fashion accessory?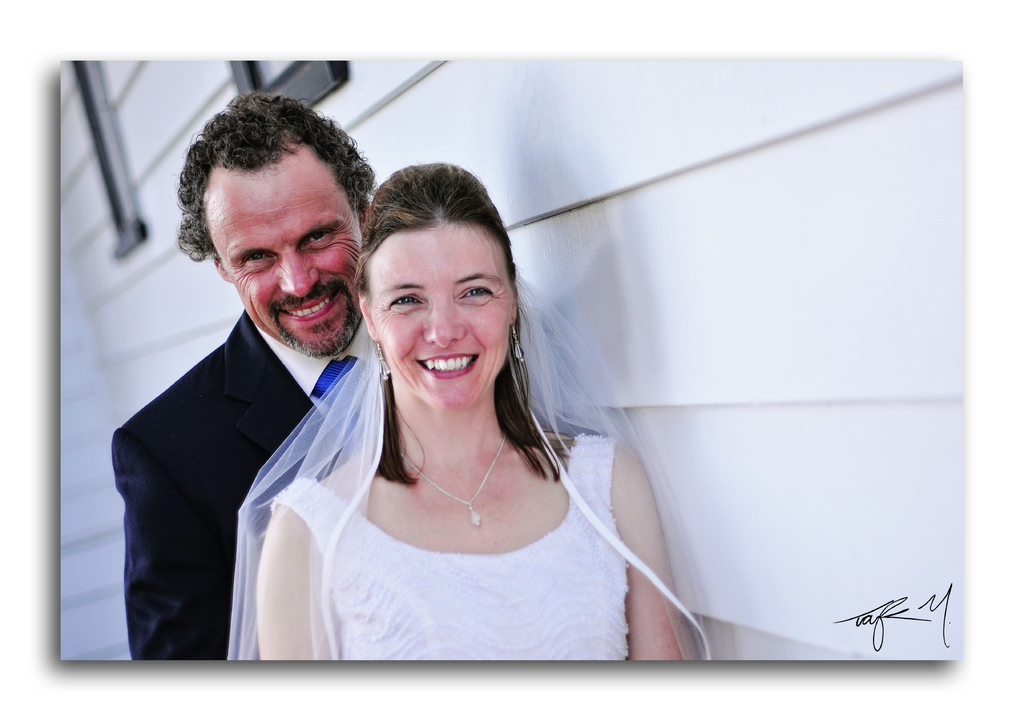
(x1=375, y1=343, x2=390, y2=384)
